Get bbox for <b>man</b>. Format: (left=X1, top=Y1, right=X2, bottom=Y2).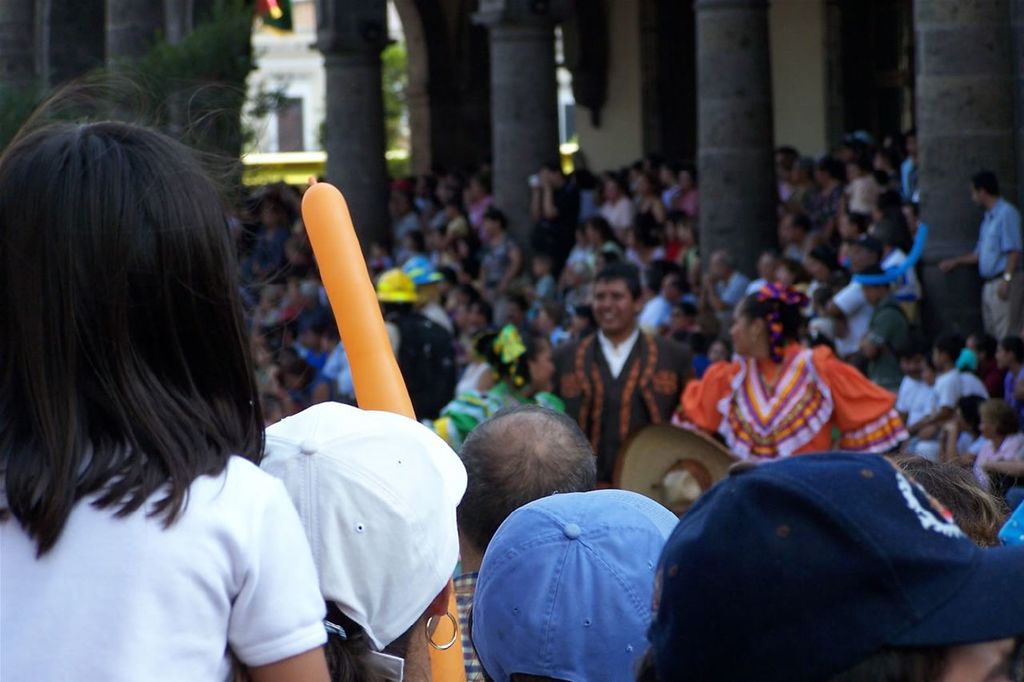
(left=424, top=399, right=602, bottom=681).
